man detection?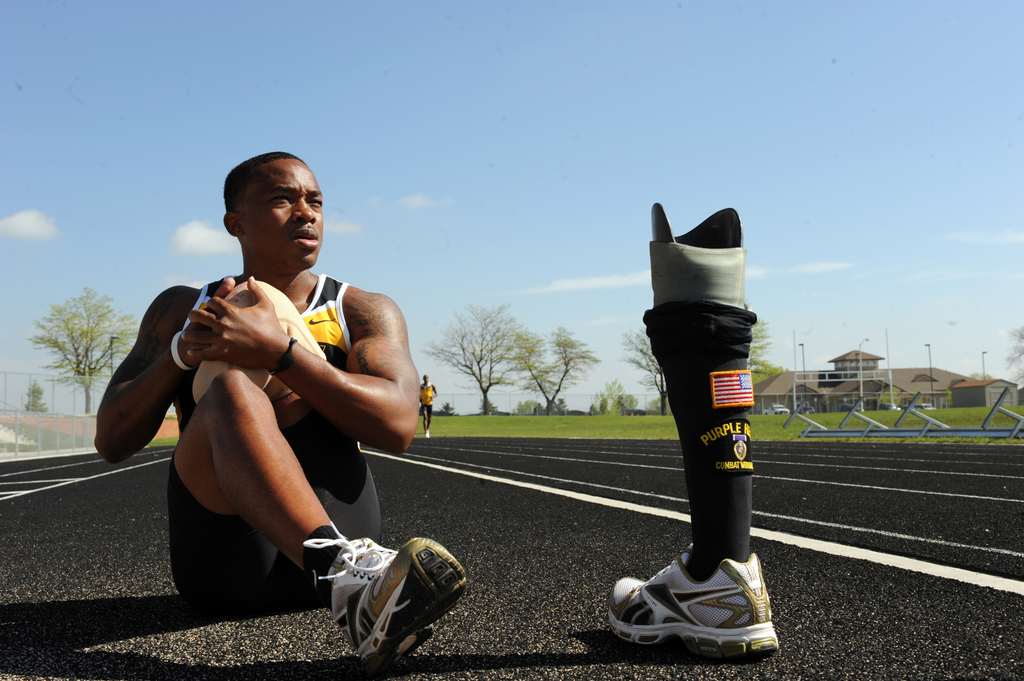
region(113, 165, 447, 649)
